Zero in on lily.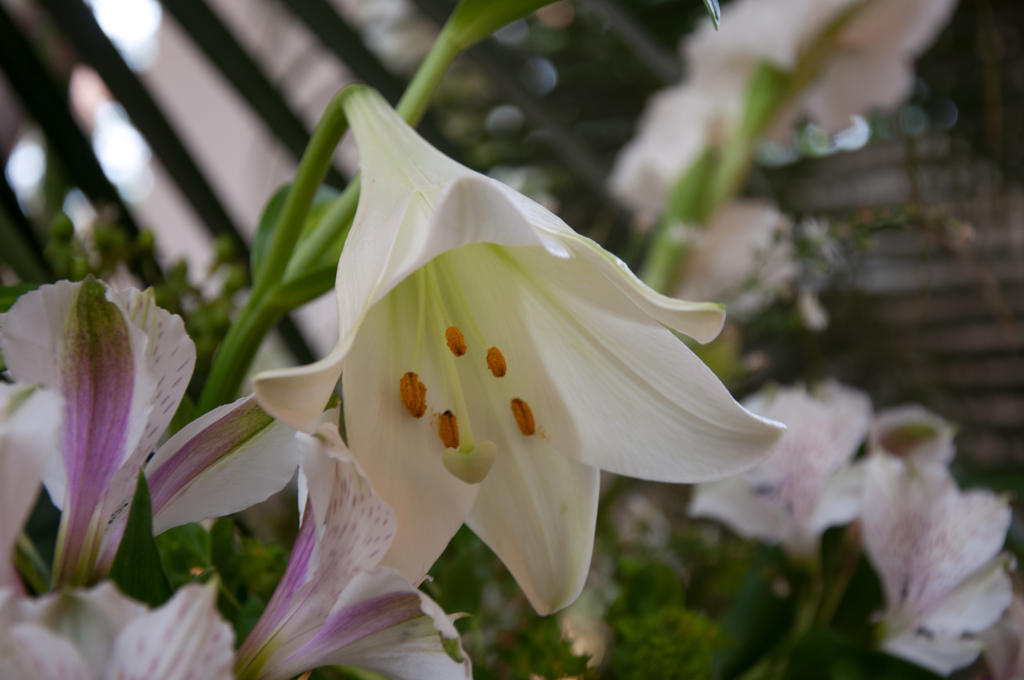
Zeroed in: 250/88/789/620.
